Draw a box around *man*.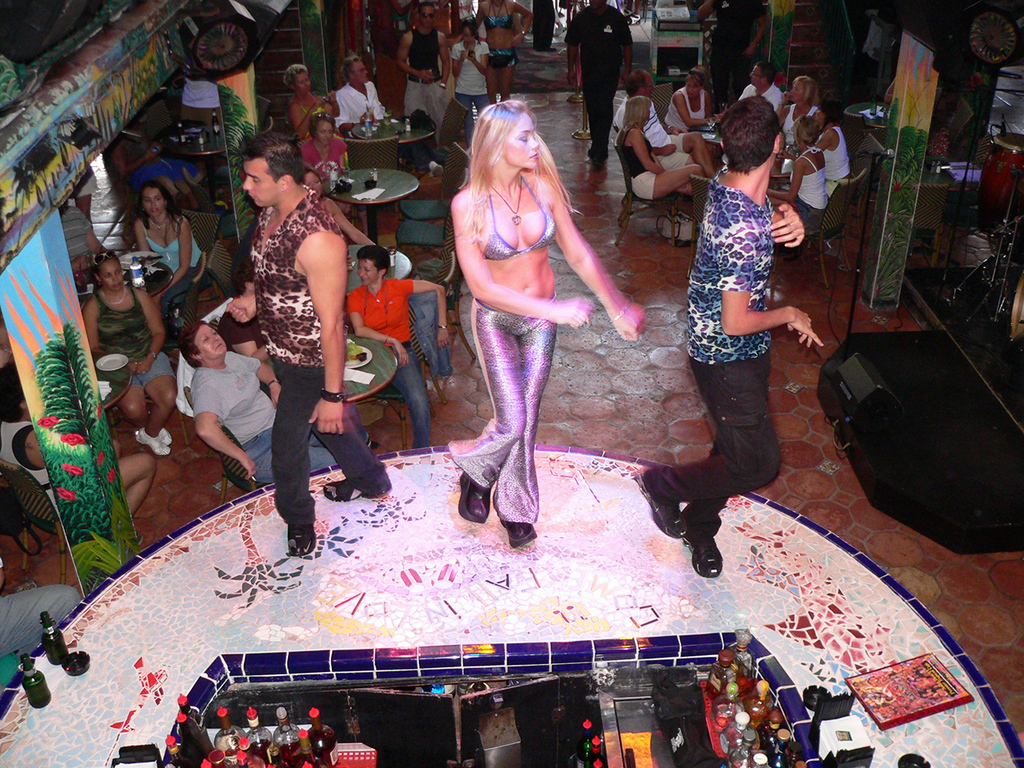
694, 0, 774, 72.
